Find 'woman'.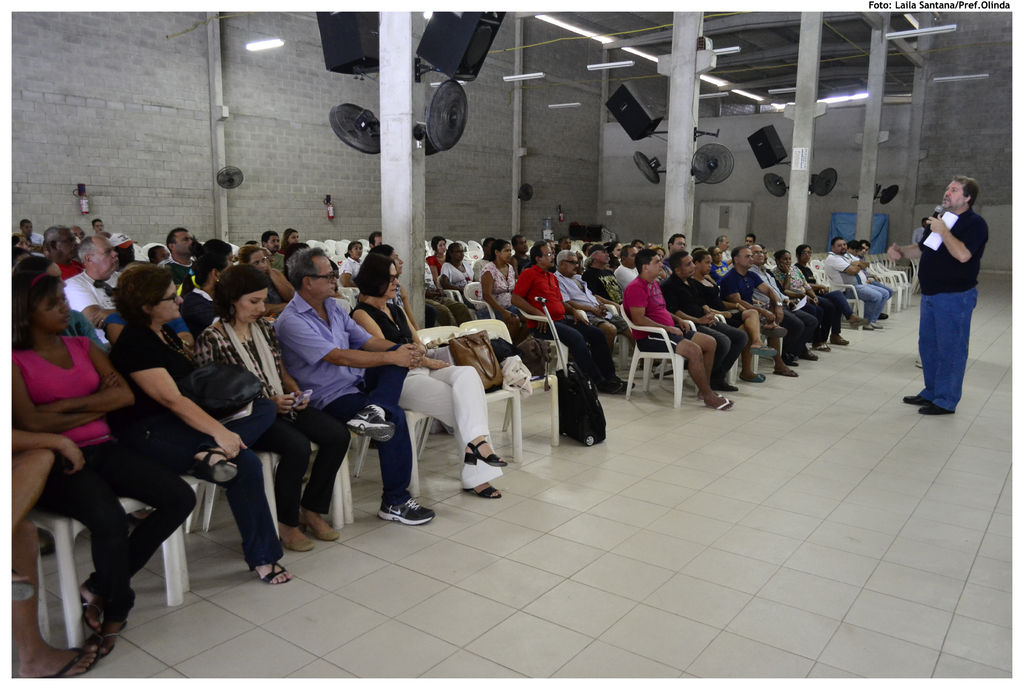
BBox(691, 249, 774, 386).
